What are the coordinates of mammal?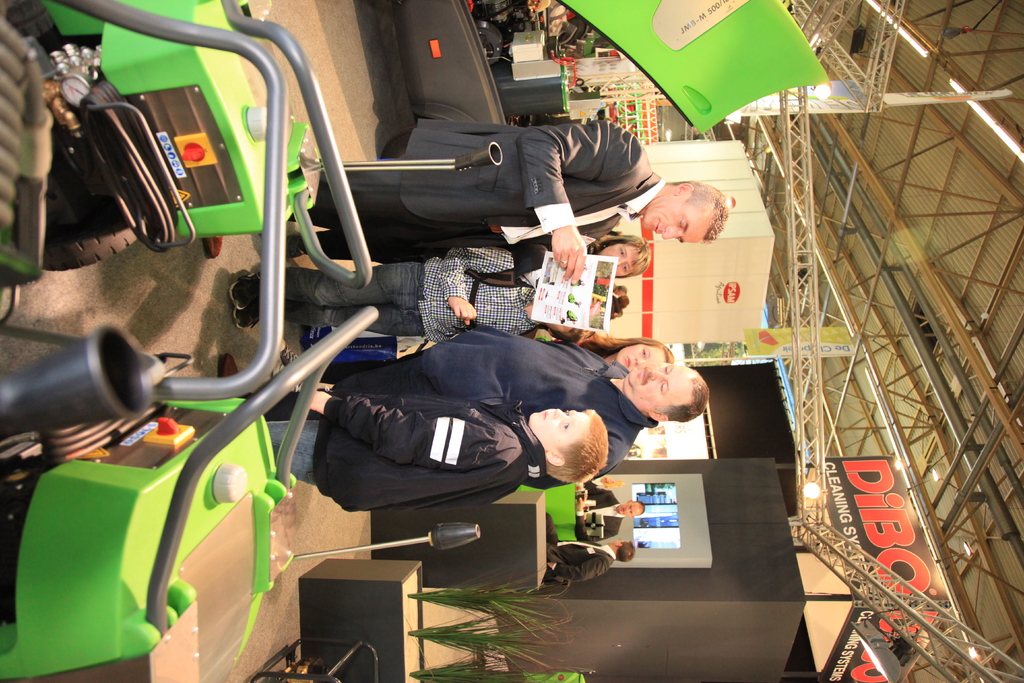
x1=543 y1=514 x2=634 y2=588.
